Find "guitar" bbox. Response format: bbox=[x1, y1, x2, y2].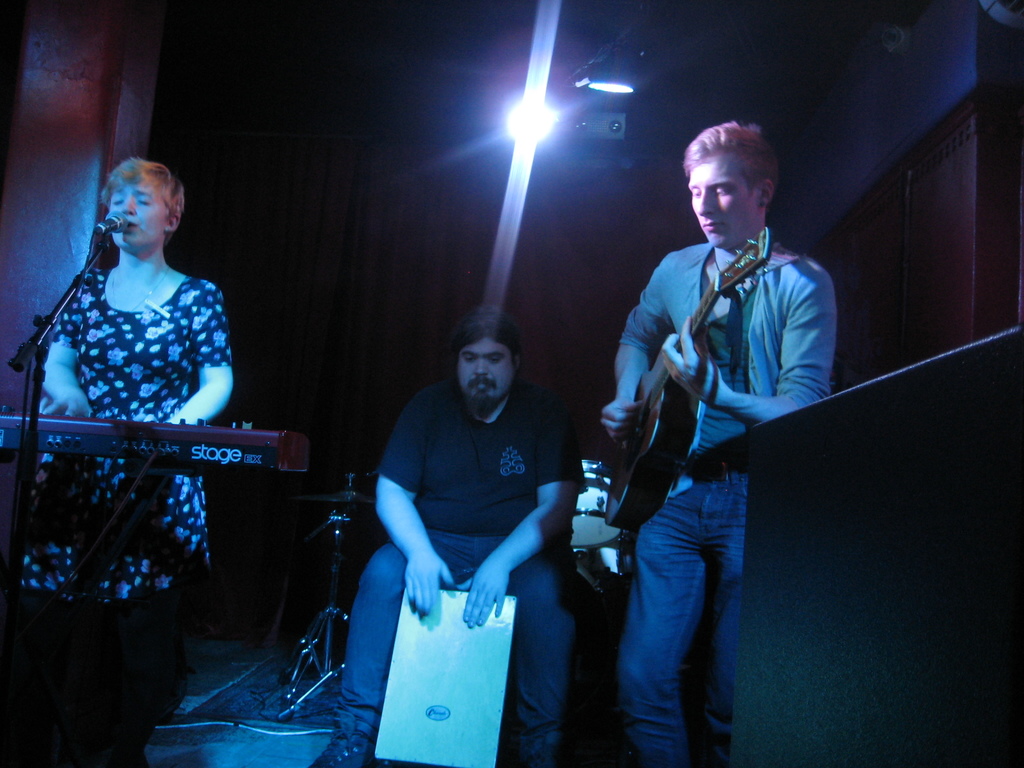
bbox=[588, 225, 774, 553].
